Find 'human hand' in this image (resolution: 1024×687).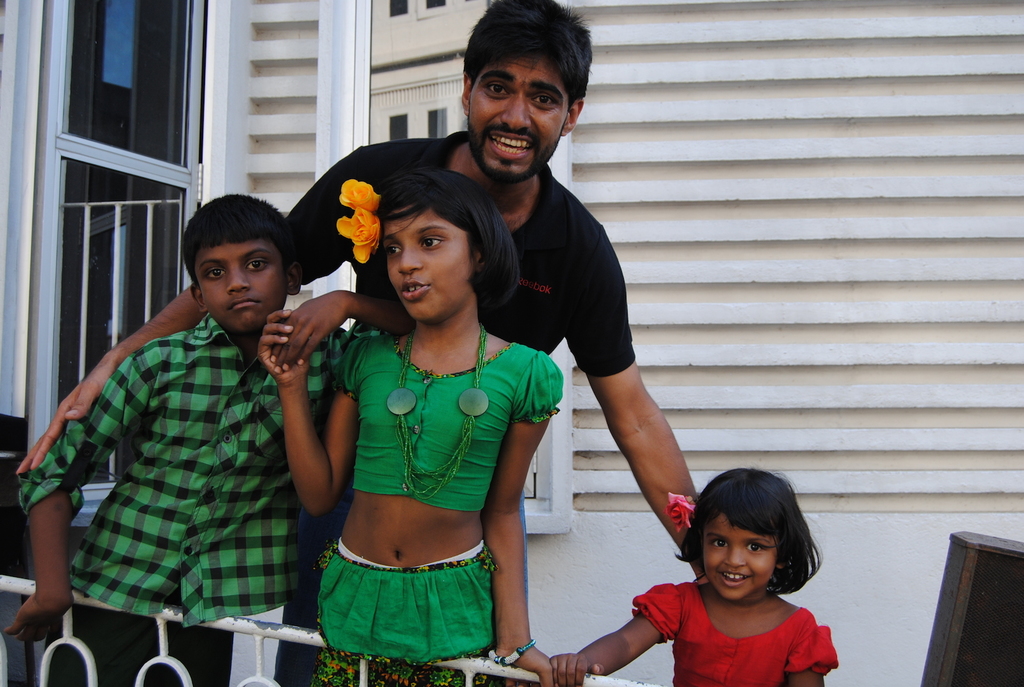
<bbox>15, 359, 122, 478</bbox>.
